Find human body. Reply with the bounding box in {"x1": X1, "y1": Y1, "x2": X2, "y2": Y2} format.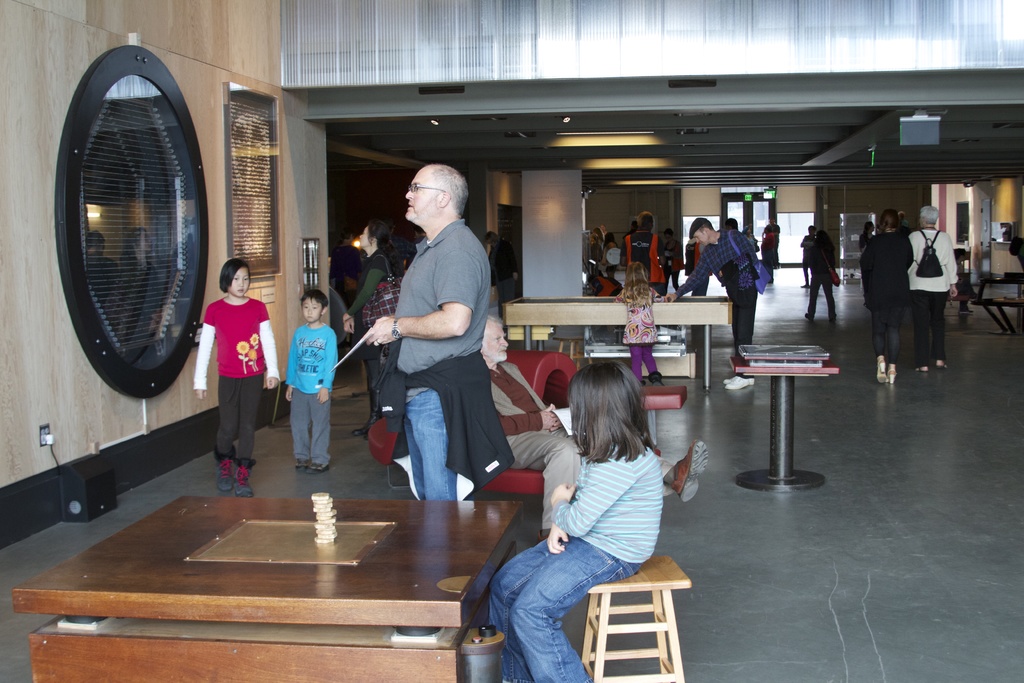
{"x1": 762, "y1": 213, "x2": 781, "y2": 267}.
